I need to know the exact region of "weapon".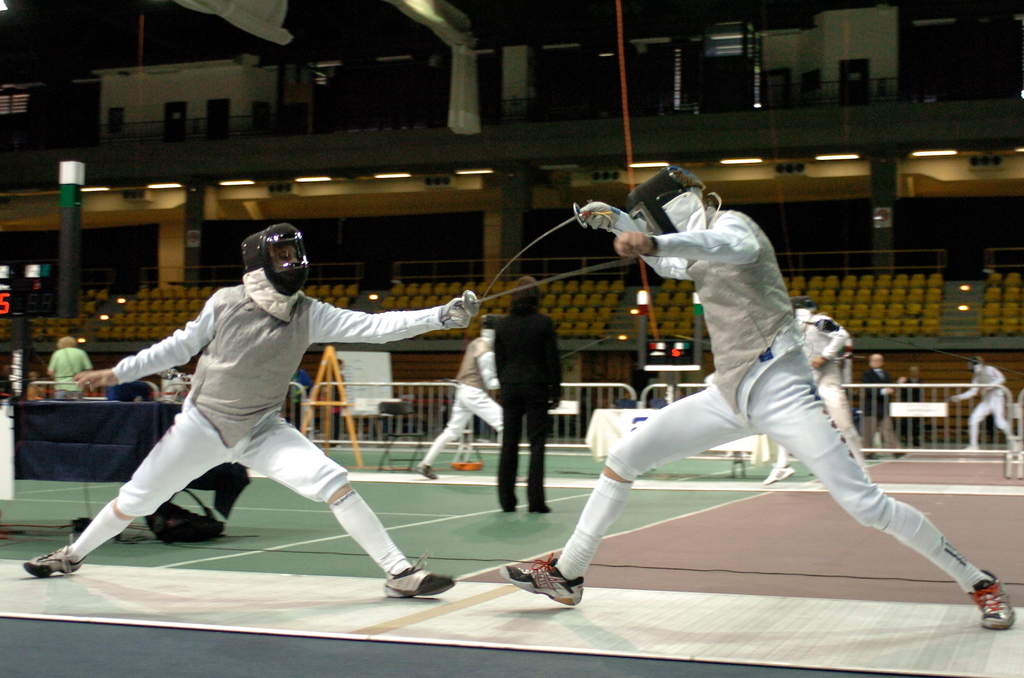
Region: <bbox>460, 257, 639, 318</bbox>.
